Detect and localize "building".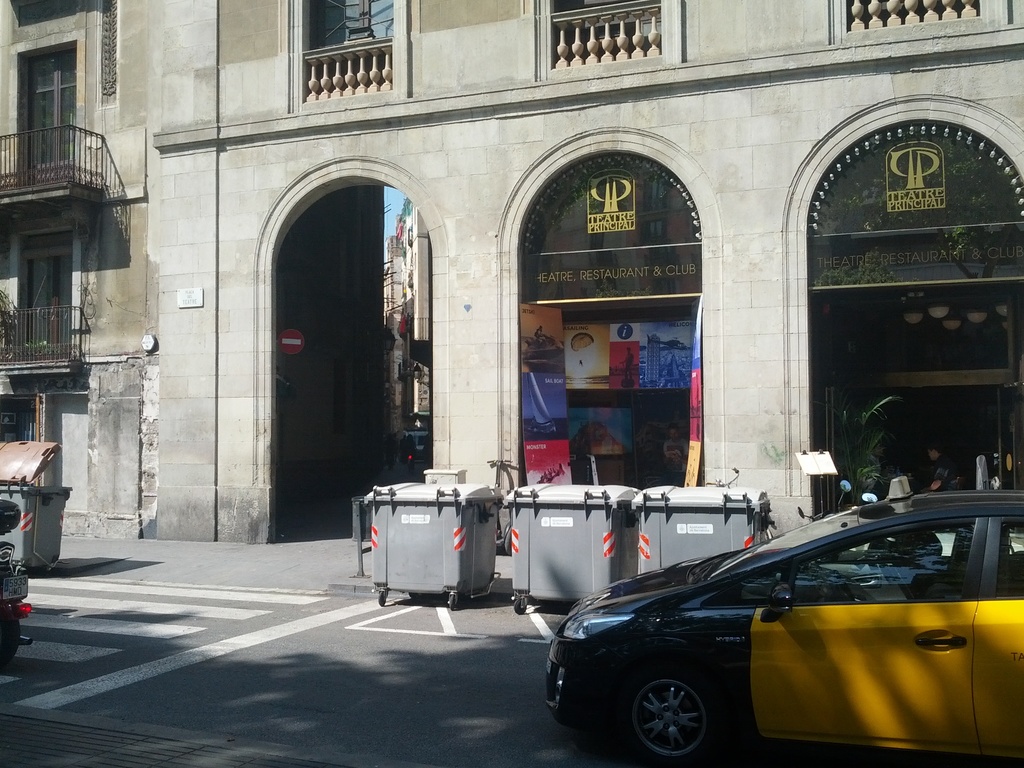
Localized at BBox(0, 0, 152, 535).
